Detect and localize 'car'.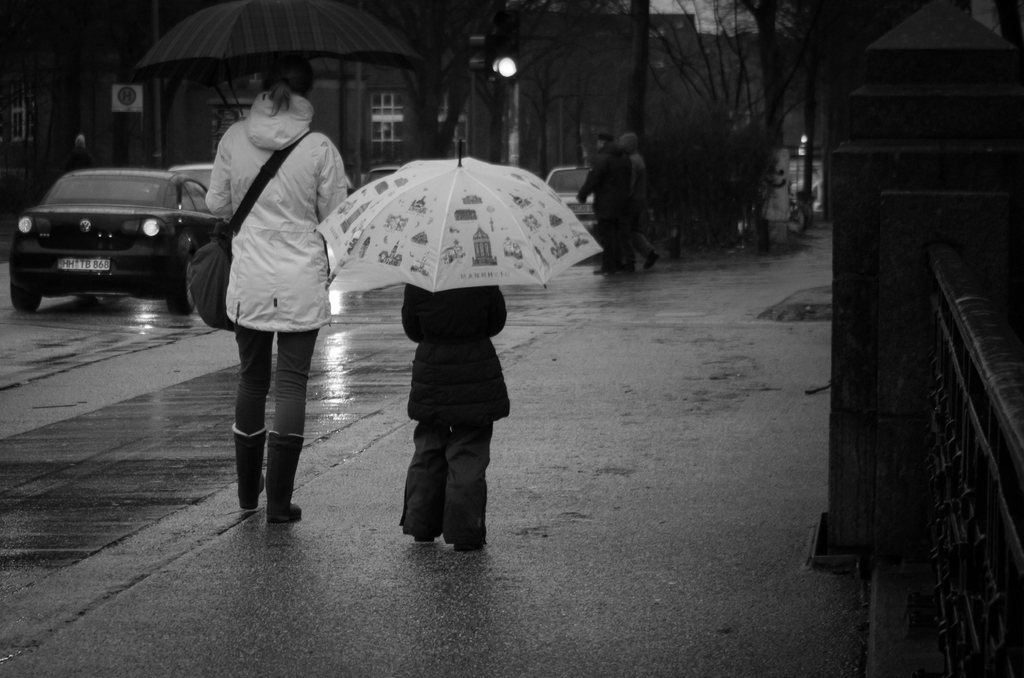
Localized at (left=8, top=170, right=222, bottom=318).
